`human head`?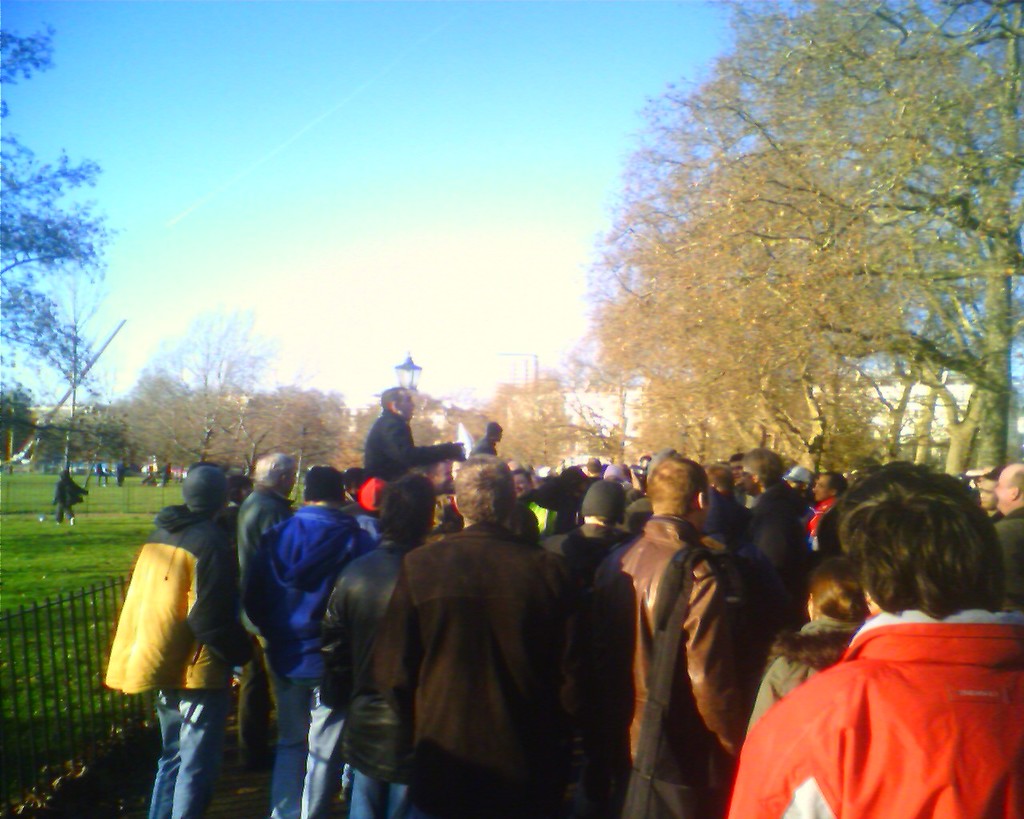
805,560,865,629
